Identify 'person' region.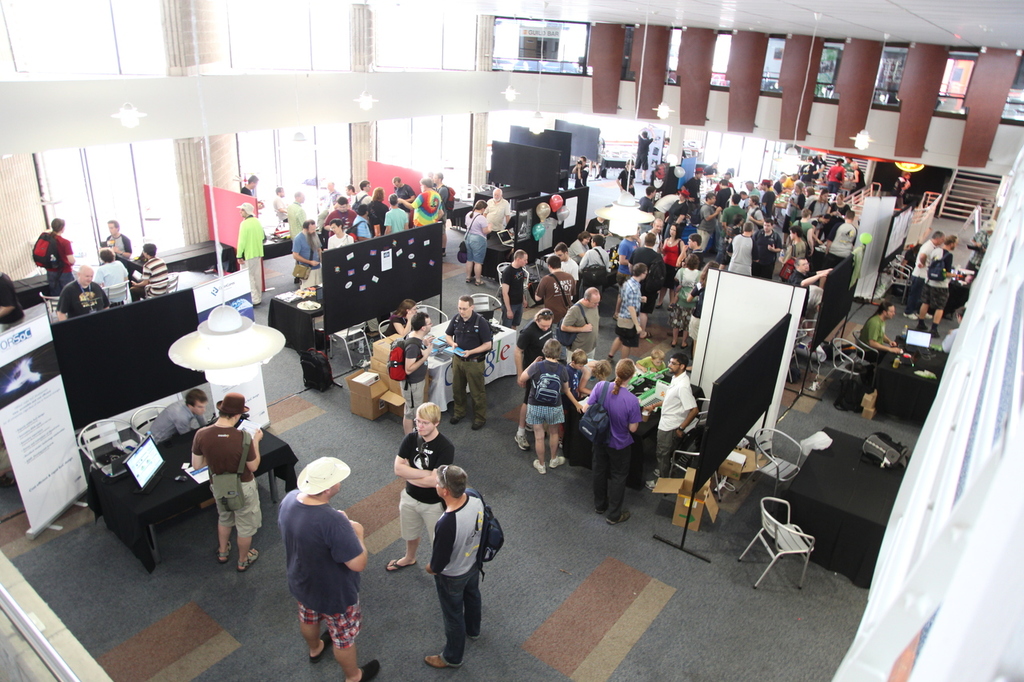
Region: rect(385, 308, 440, 428).
